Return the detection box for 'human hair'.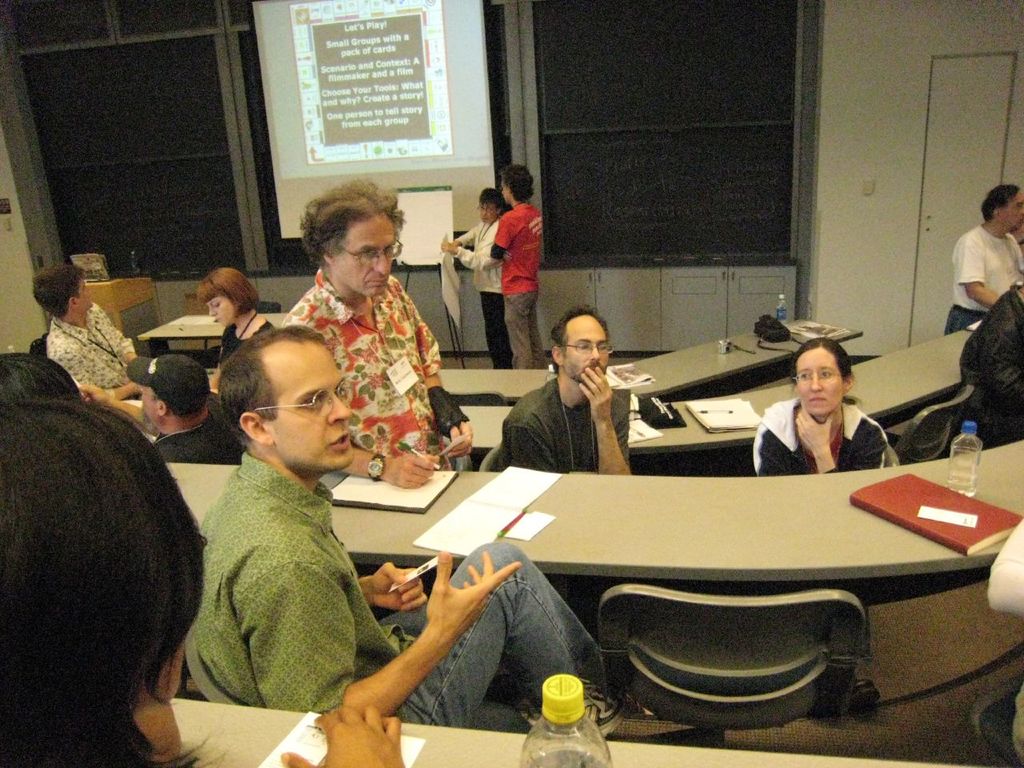
x1=983, y1=184, x2=1022, y2=222.
